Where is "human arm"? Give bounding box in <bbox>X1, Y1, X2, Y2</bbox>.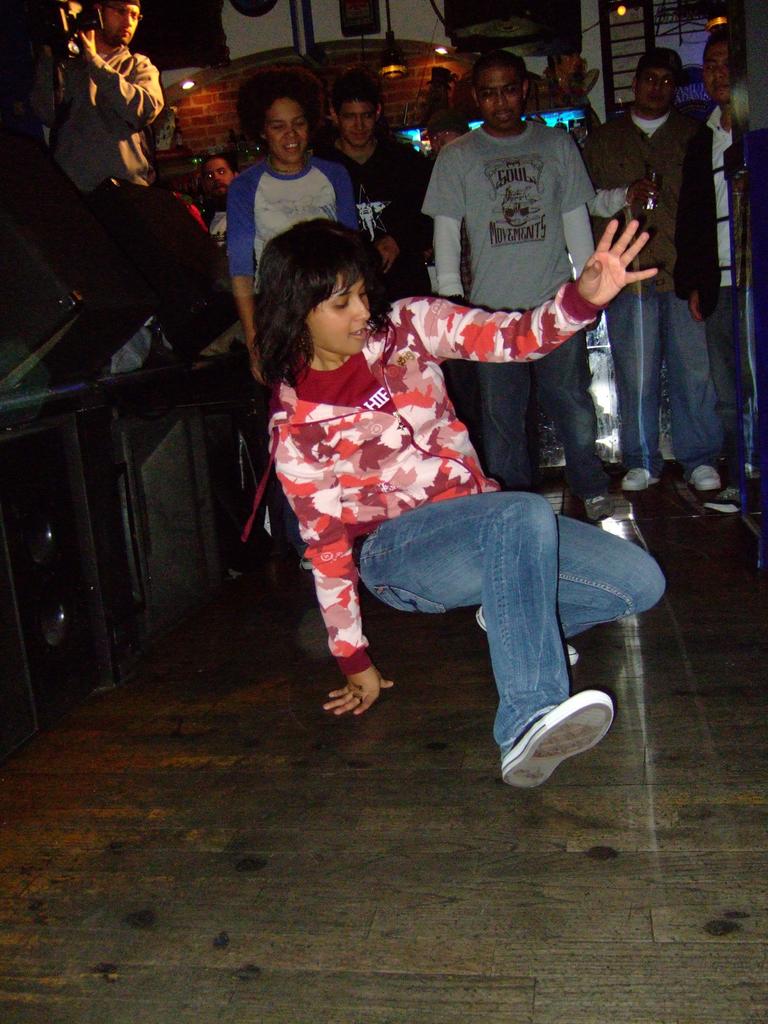
<bbox>586, 118, 658, 224</bbox>.
